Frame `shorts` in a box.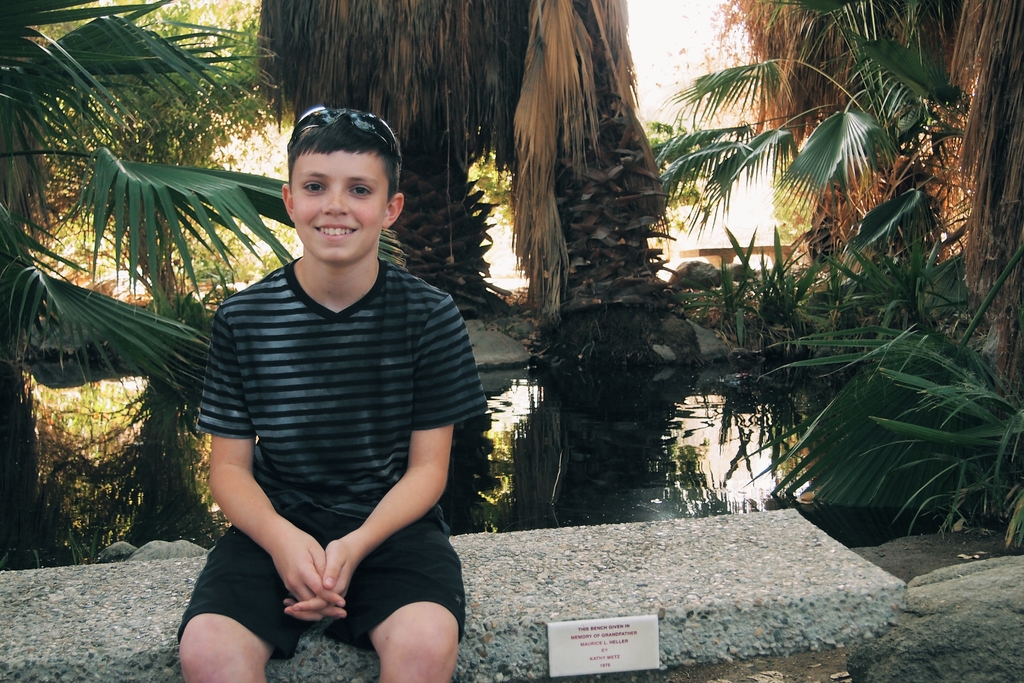
172:460:465:649.
